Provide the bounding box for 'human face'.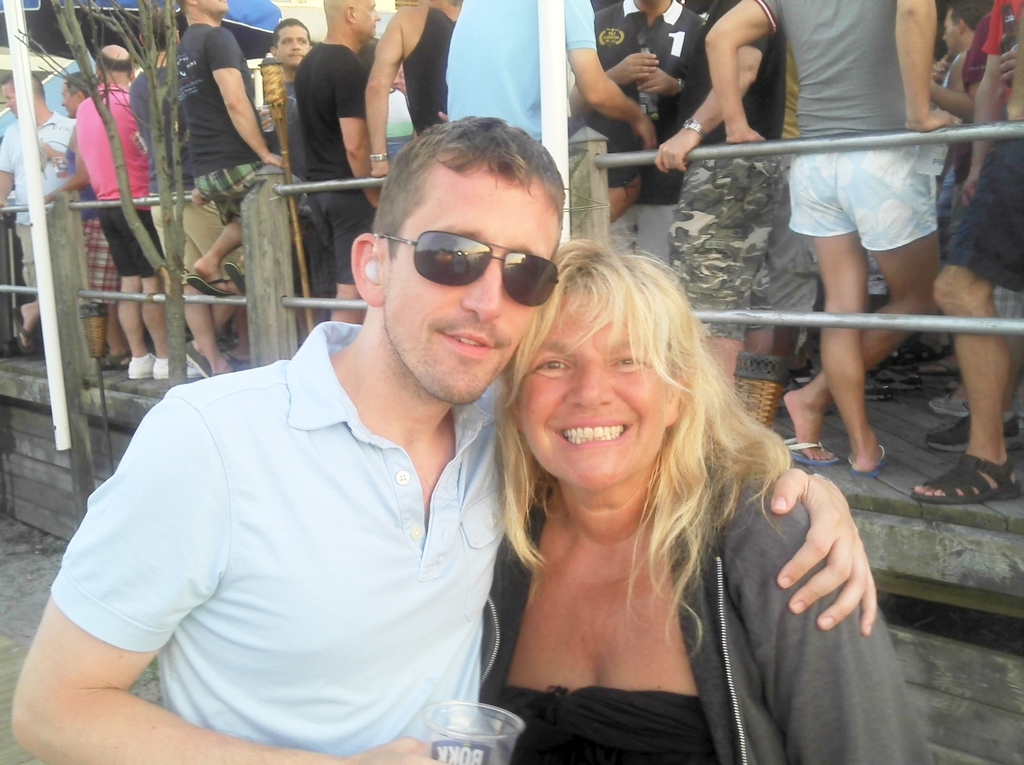
bbox=(0, 83, 24, 120).
